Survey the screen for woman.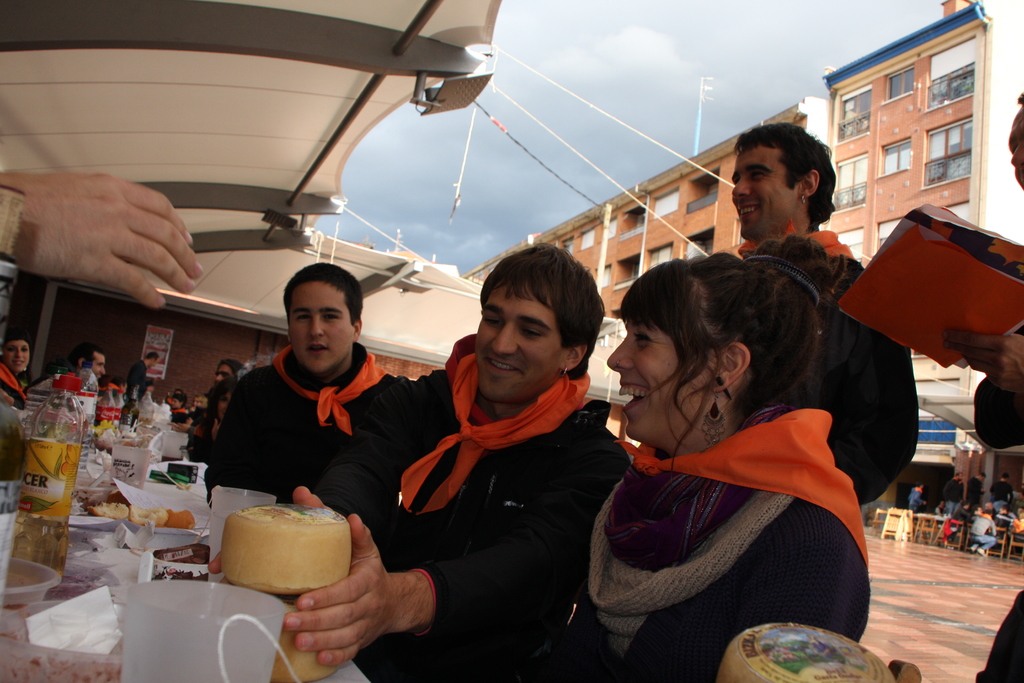
Survey found: bbox(566, 233, 898, 662).
